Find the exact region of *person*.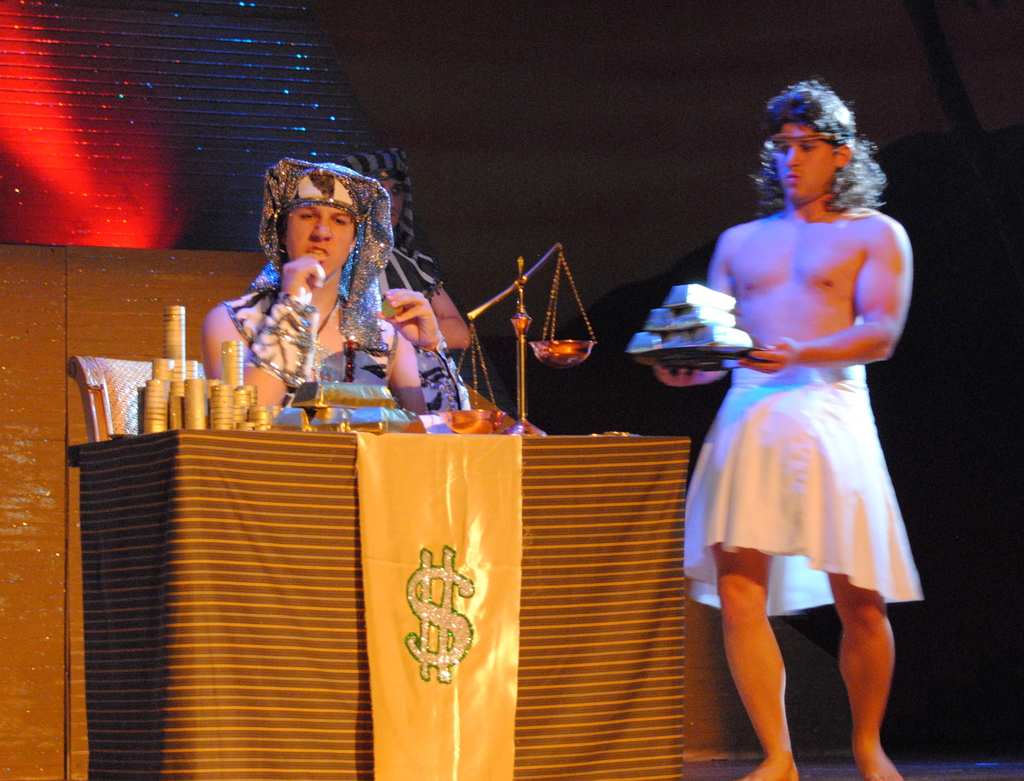
Exact region: (652, 79, 927, 780).
